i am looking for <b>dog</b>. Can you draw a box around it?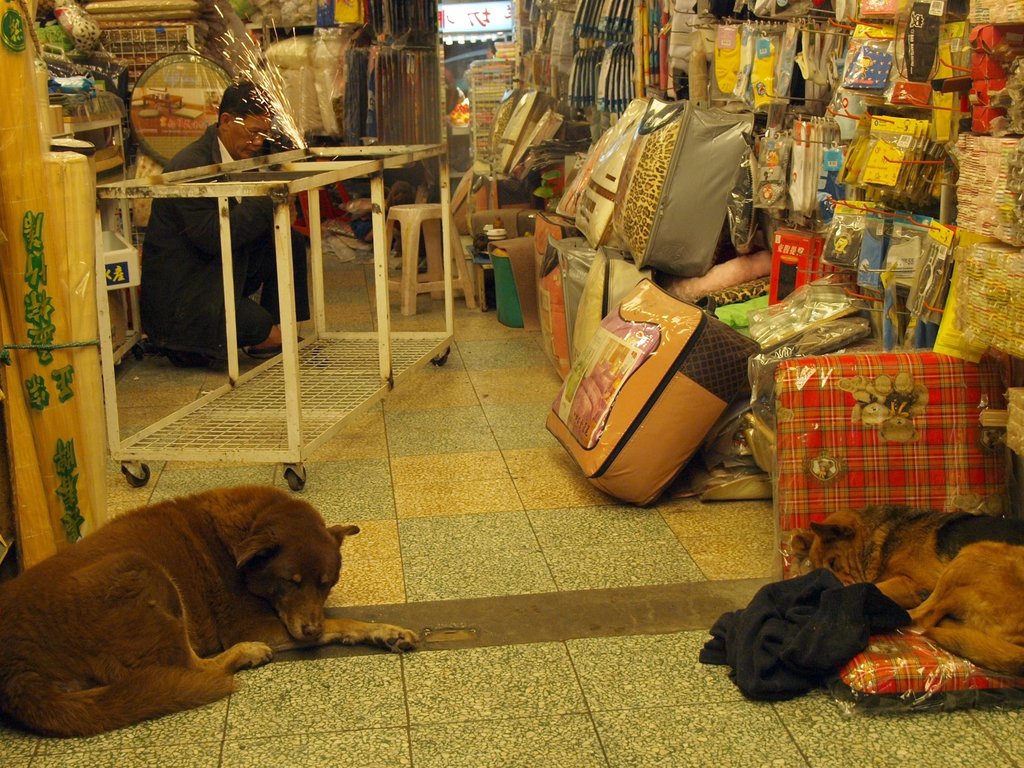
Sure, the bounding box is bbox(792, 502, 1023, 673).
